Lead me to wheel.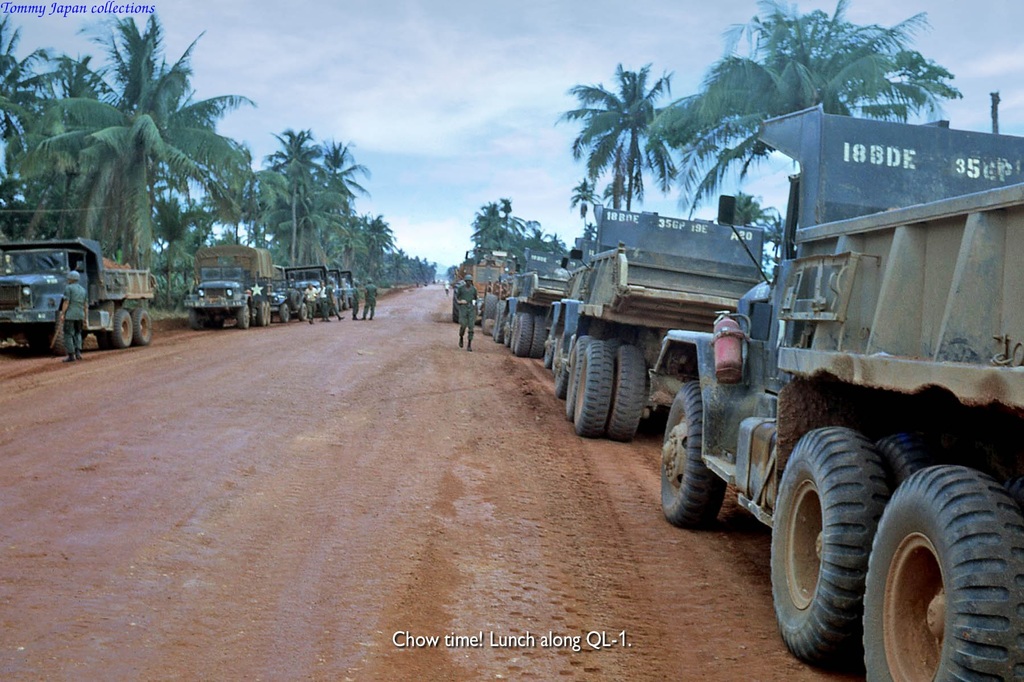
Lead to bbox=(495, 300, 508, 342).
